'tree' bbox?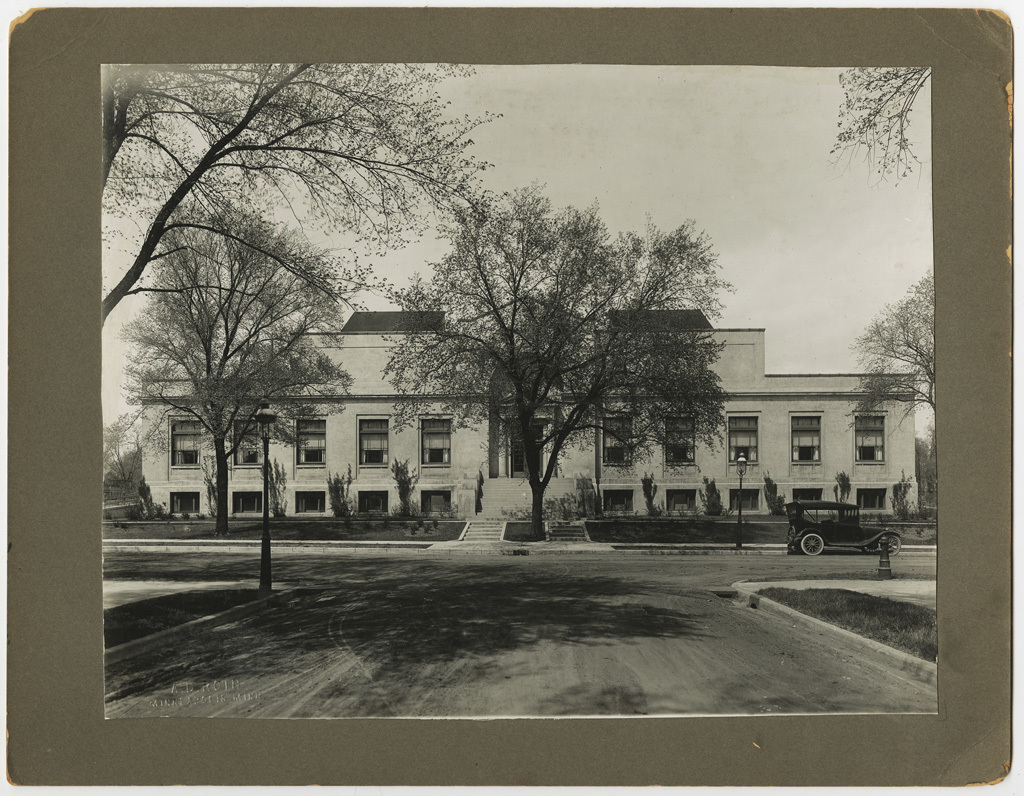
bbox=[392, 457, 417, 512]
